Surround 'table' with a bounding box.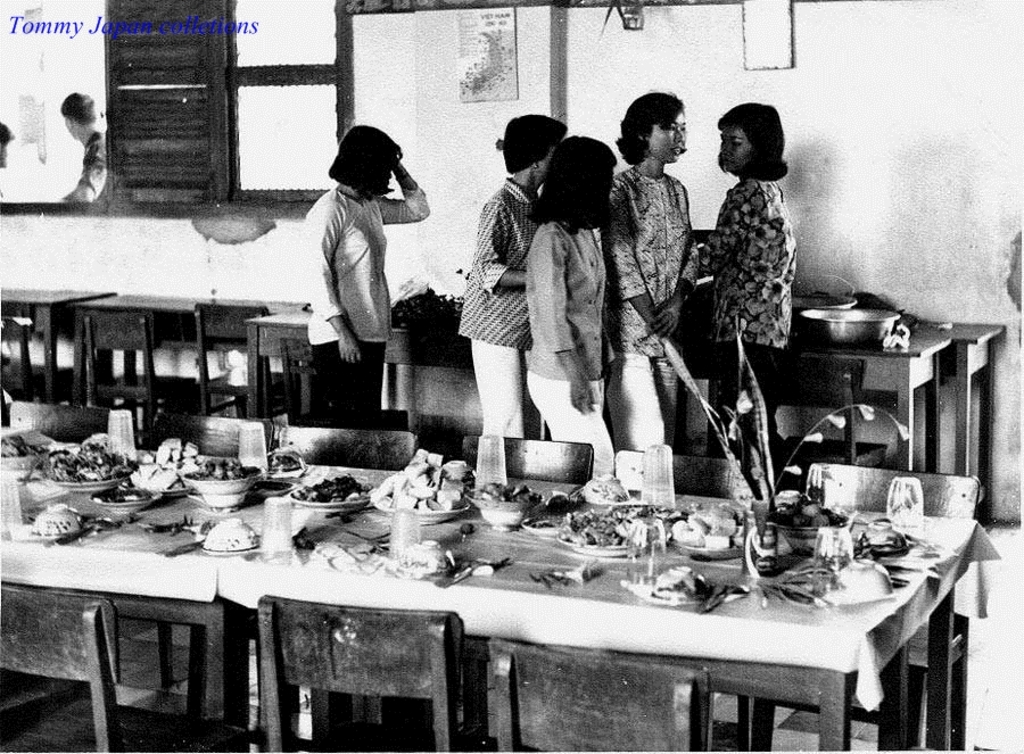
<box>0,416,981,753</box>.
